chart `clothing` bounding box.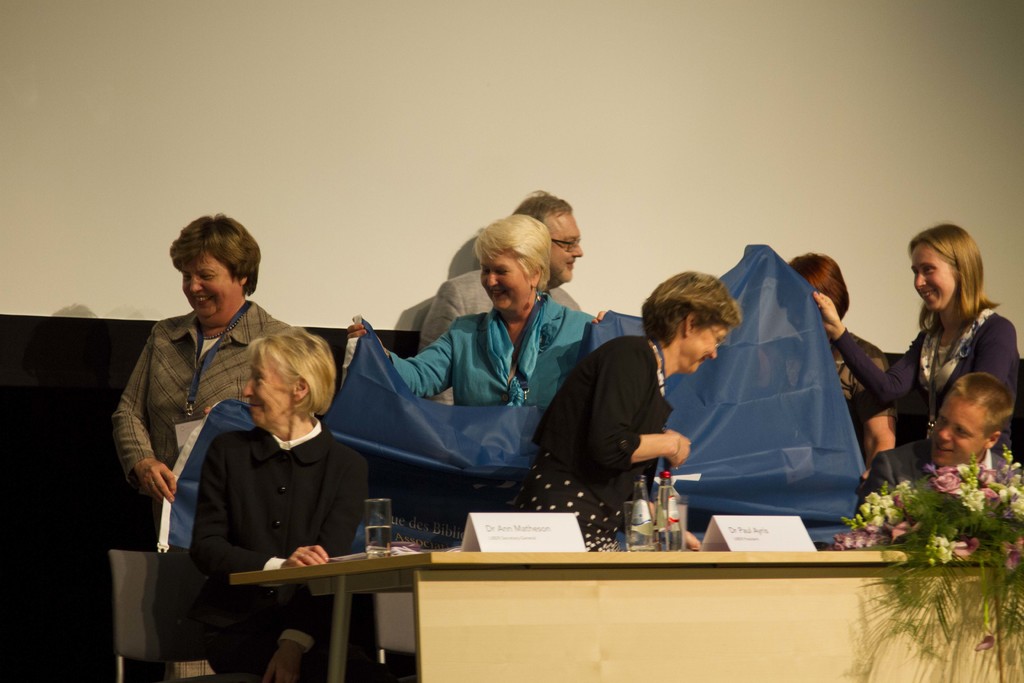
Charted: locate(420, 265, 580, 407).
